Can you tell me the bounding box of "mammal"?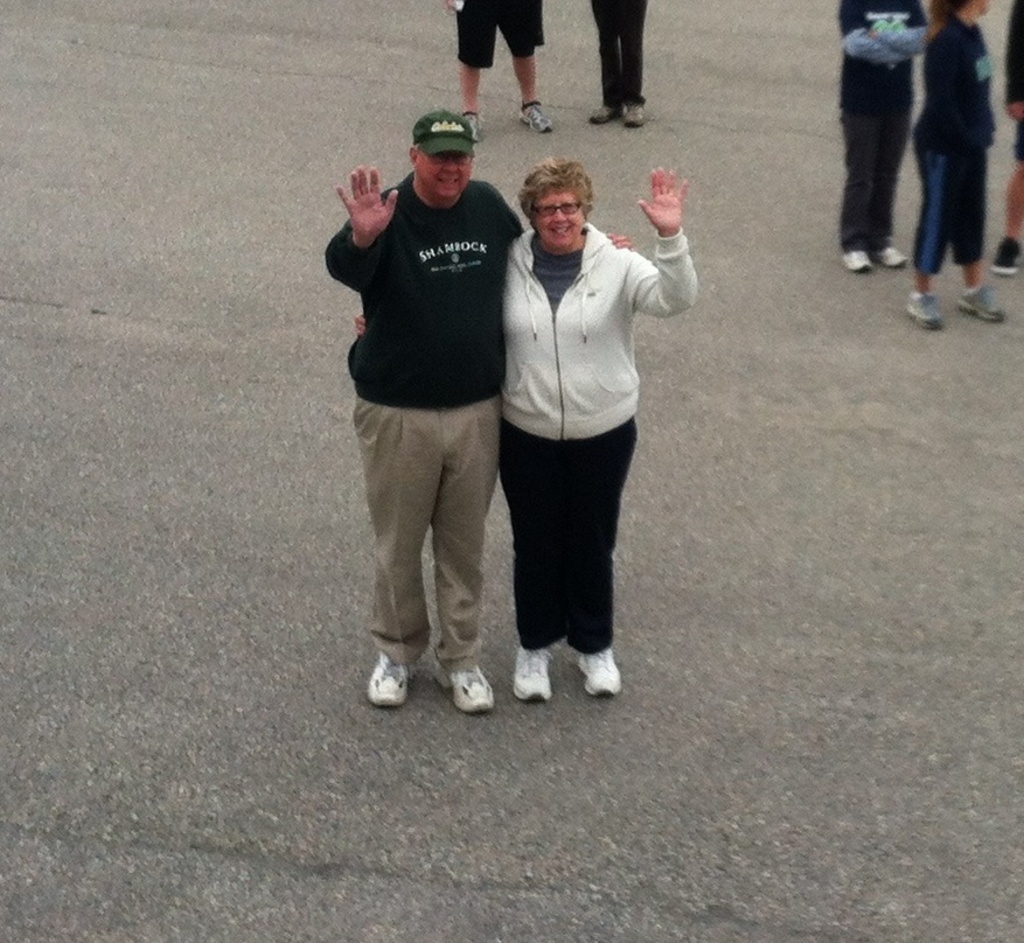
bbox(910, 0, 1009, 329).
